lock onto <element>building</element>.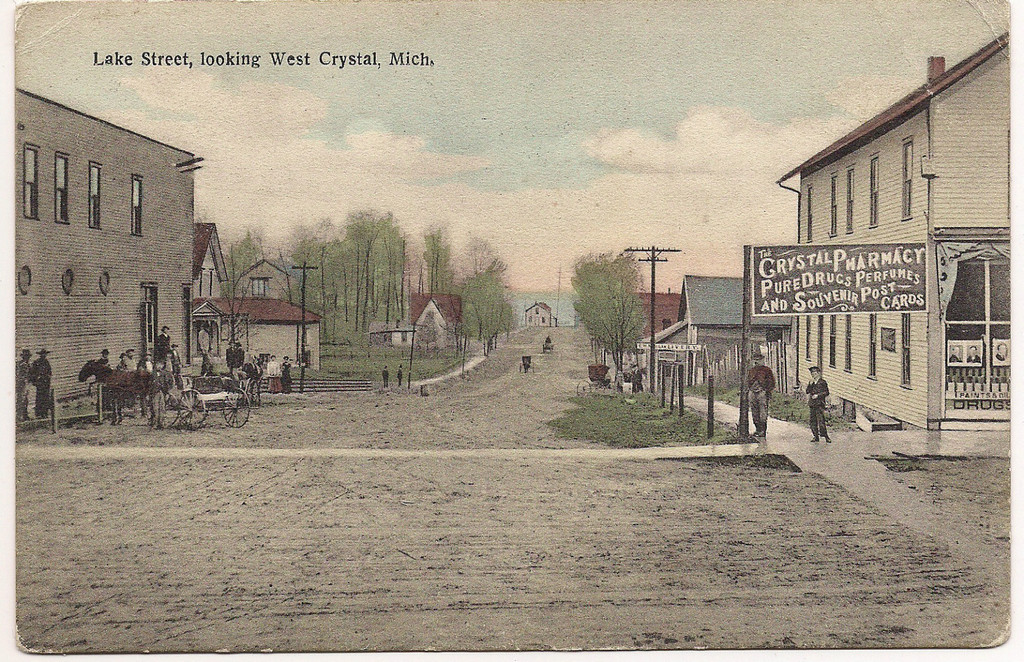
Locked: bbox=[371, 291, 460, 343].
